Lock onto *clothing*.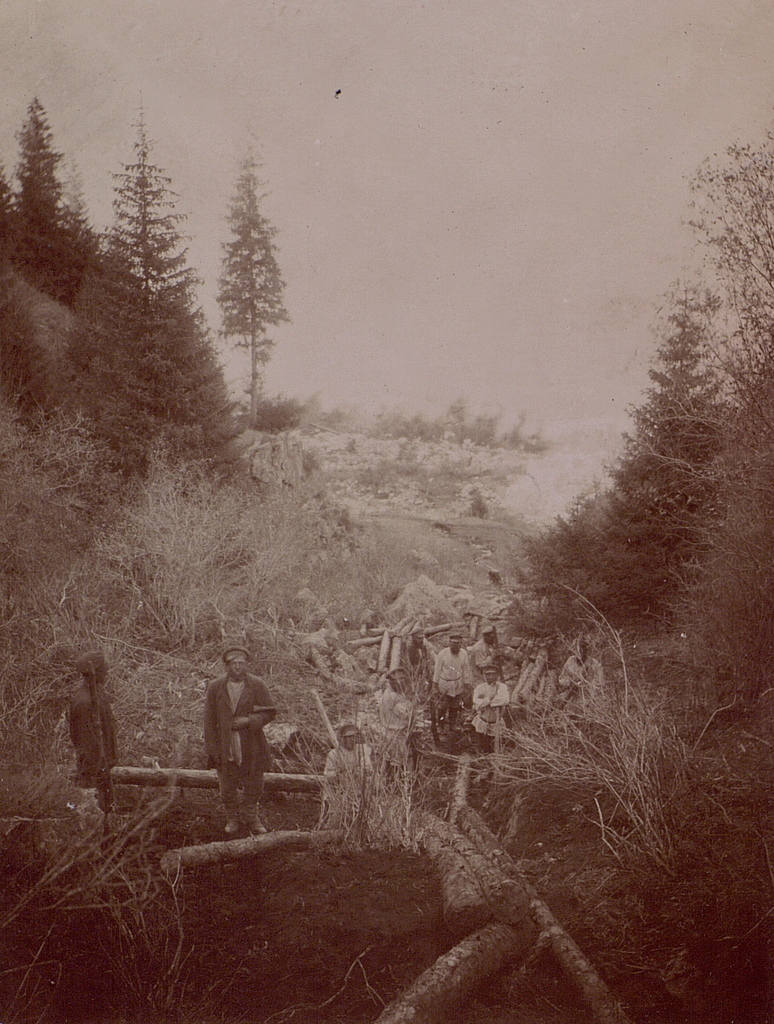
Locked: [left=433, top=652, right=474, bottom=710].
